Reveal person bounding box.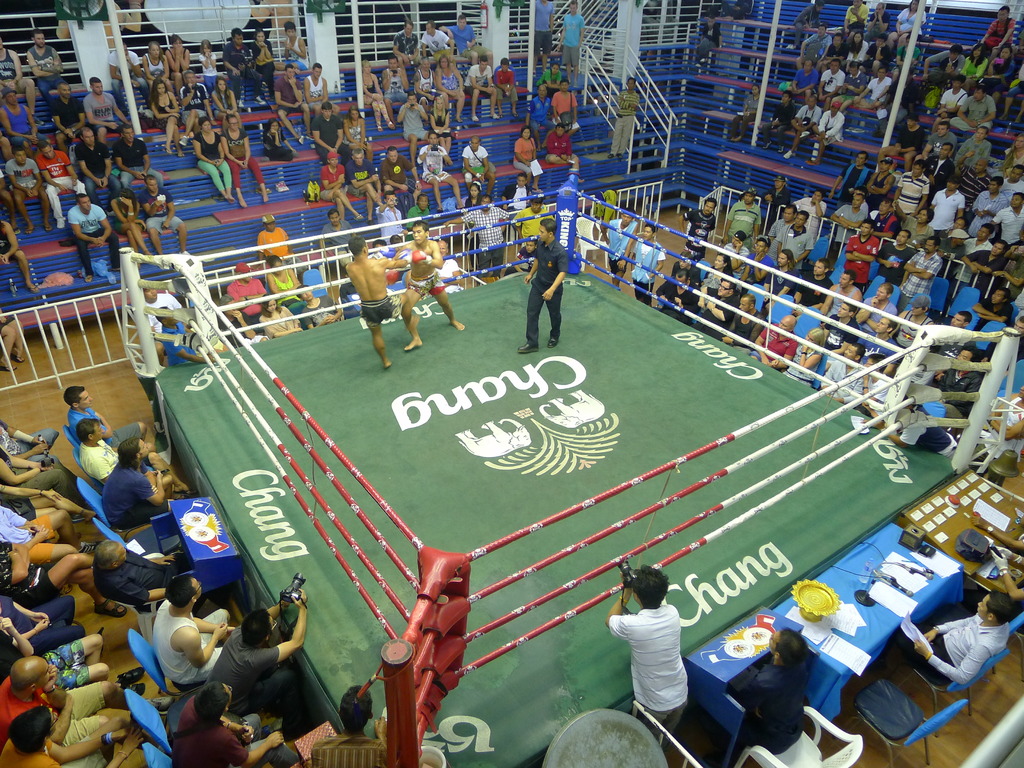
Revealed: (1003, 161, 1020, 198).
